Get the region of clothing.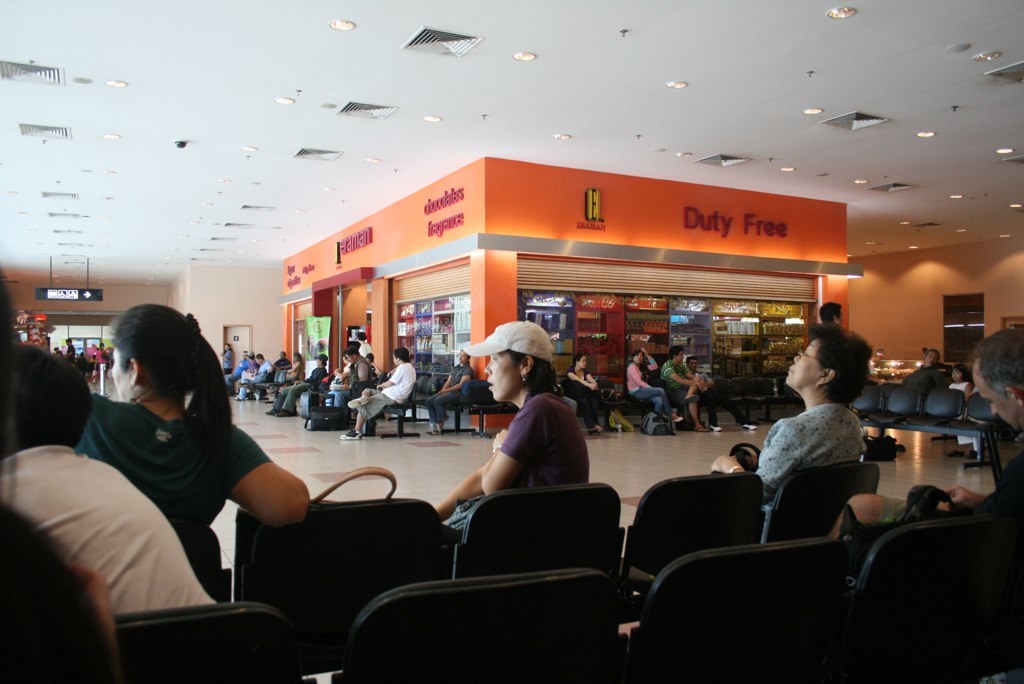
box(657, 362, 710, 416).
